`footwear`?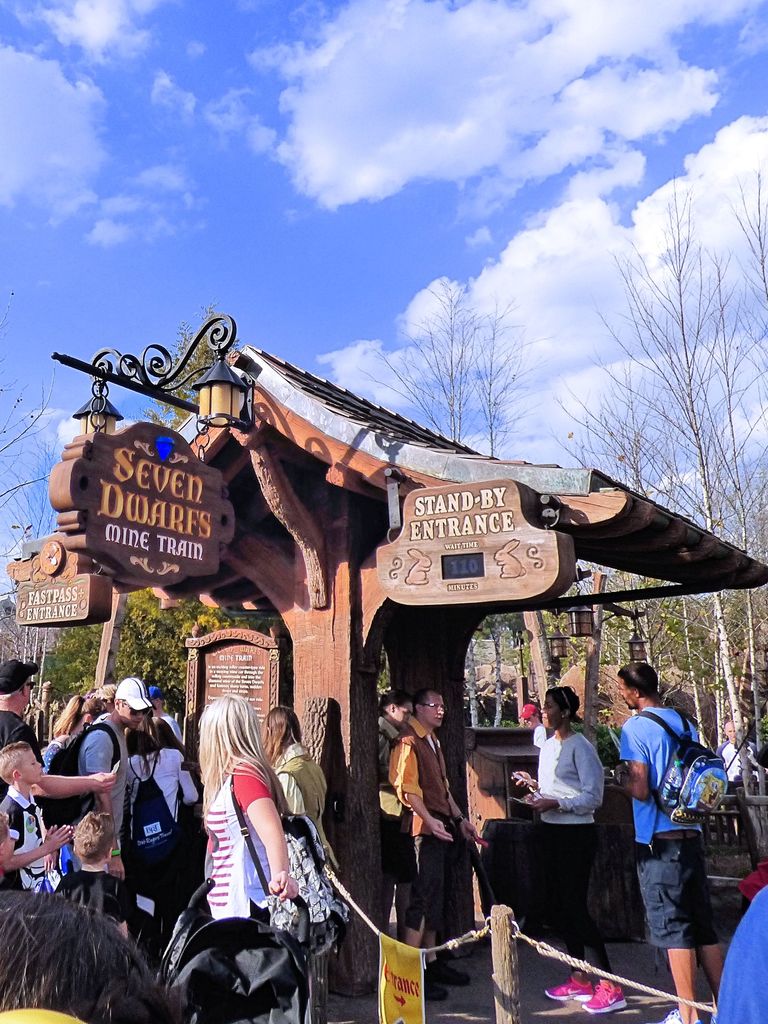
[420, 968, 450, 1005]
